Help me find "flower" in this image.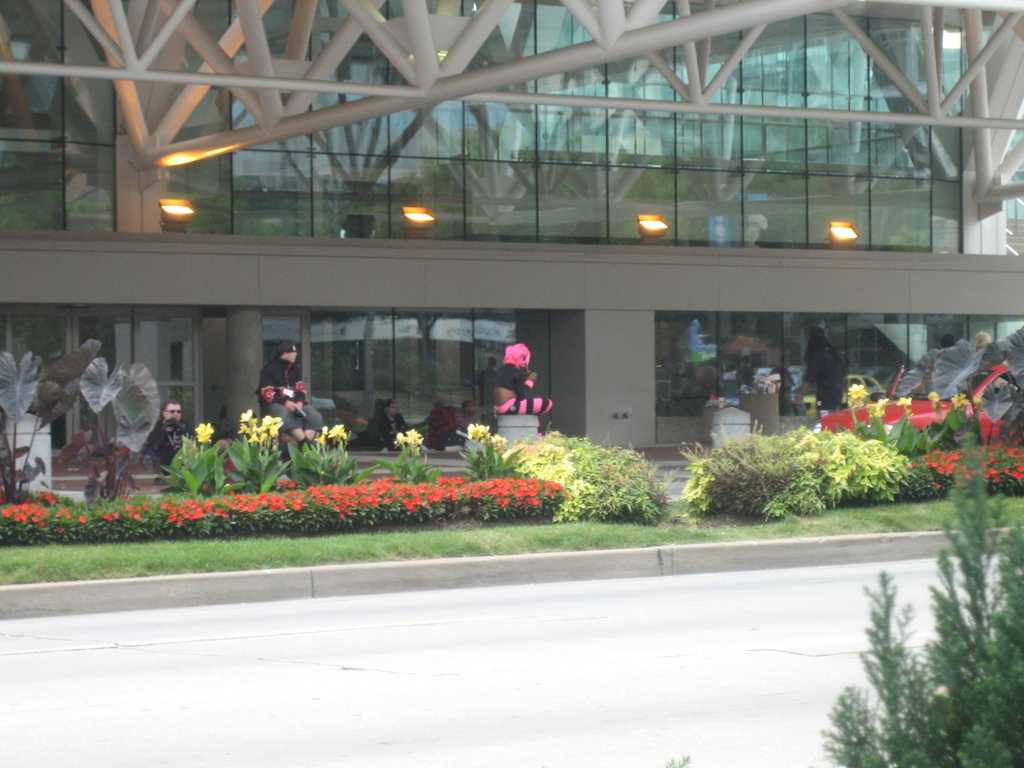
Found it: 467 424 506 444.
